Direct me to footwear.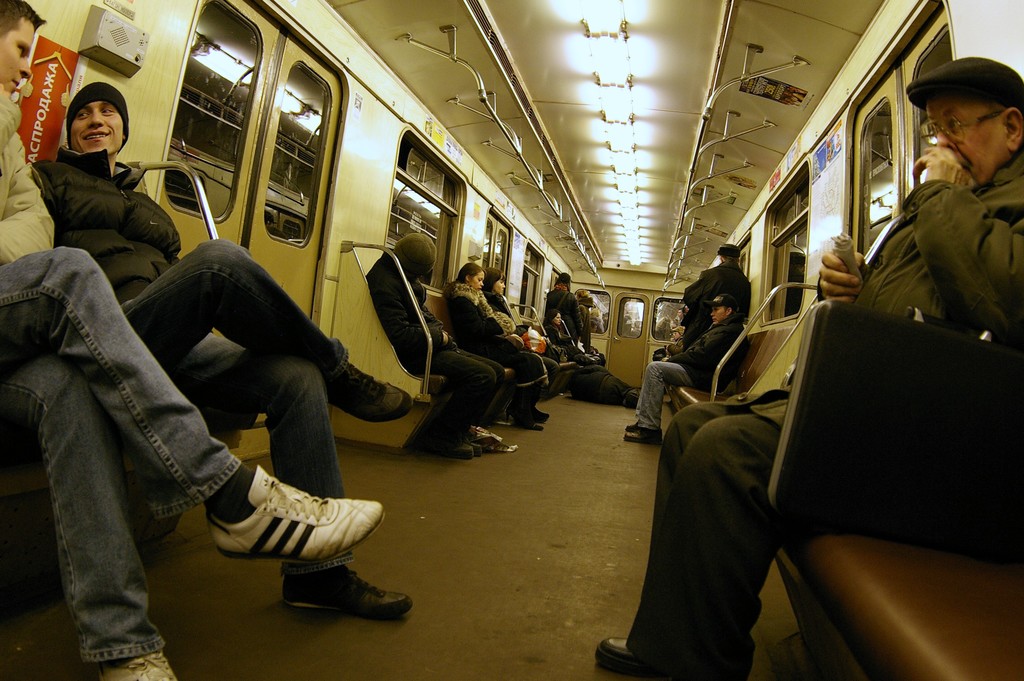
Direction: box=[465, 434, 483, 457].
